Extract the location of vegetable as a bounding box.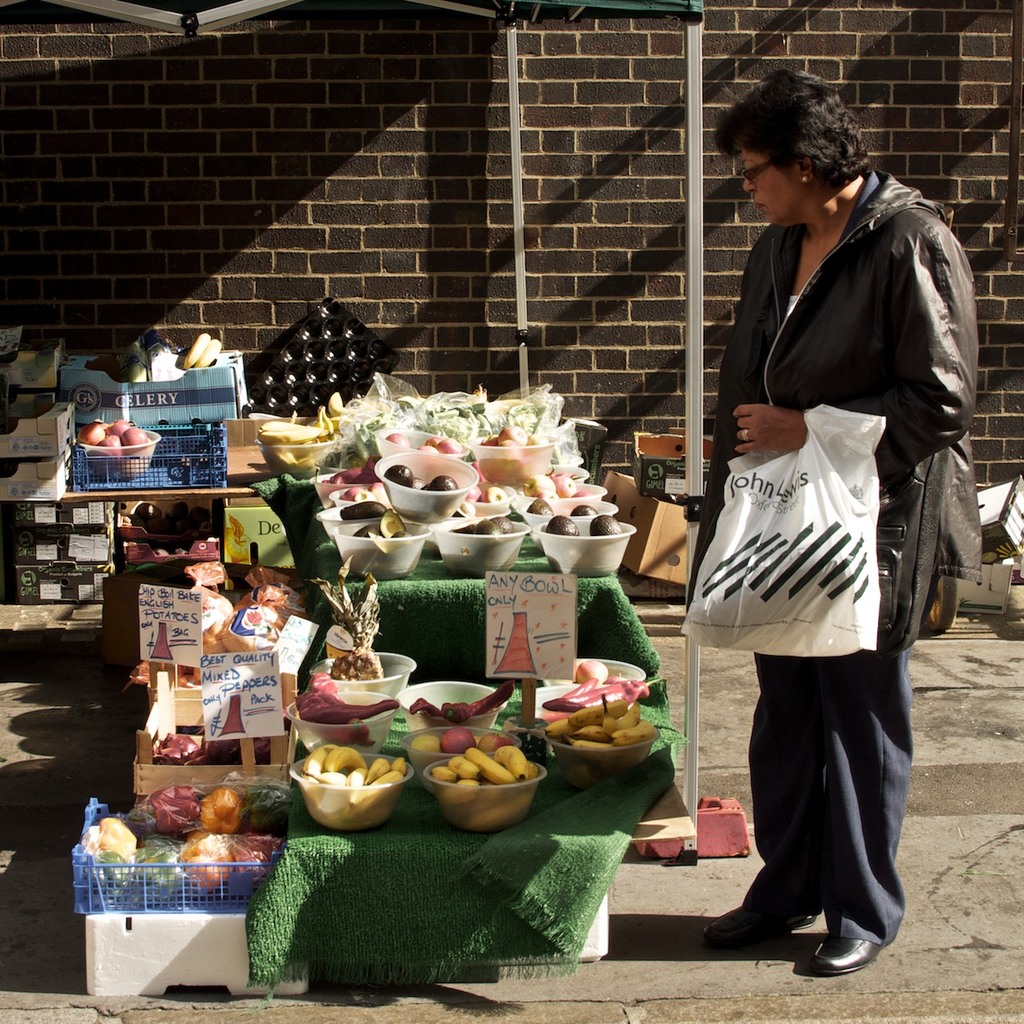
382, 462, 418, 488.
